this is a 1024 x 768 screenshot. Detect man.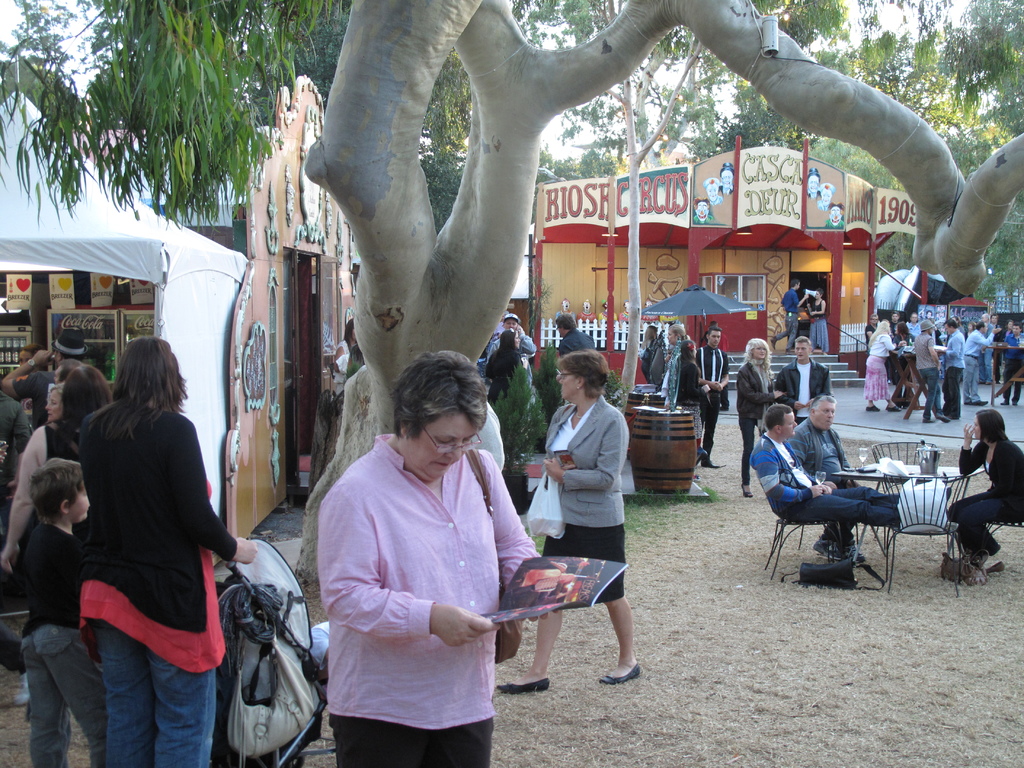
select_region(0, 326, 86, 430).
